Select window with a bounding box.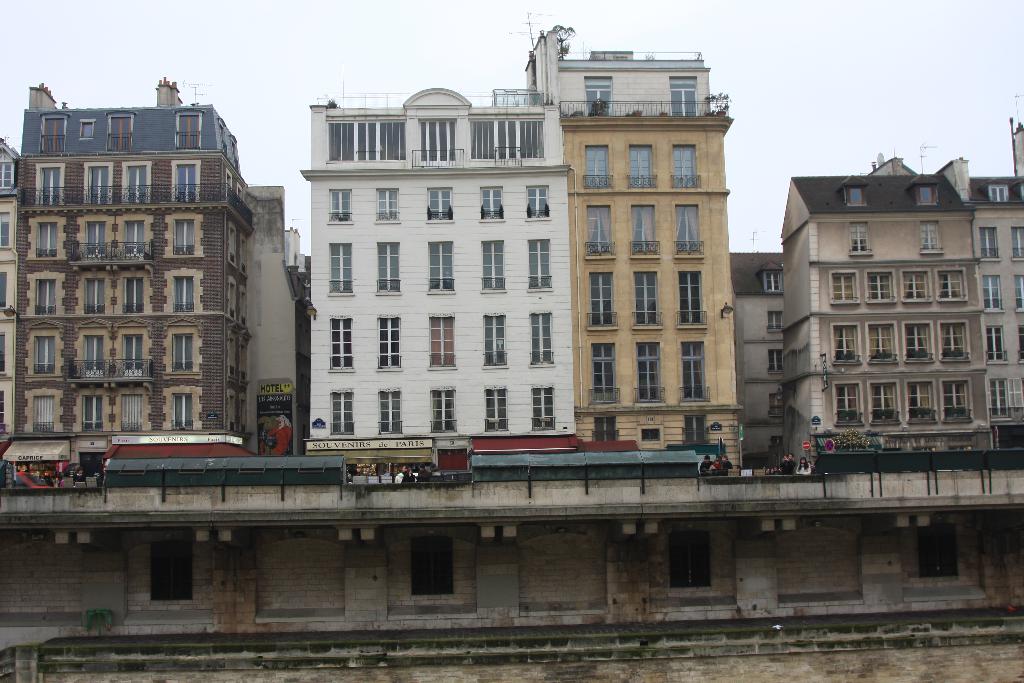
pyautogui.locateOnScreen(934, 267, 967, 299).
